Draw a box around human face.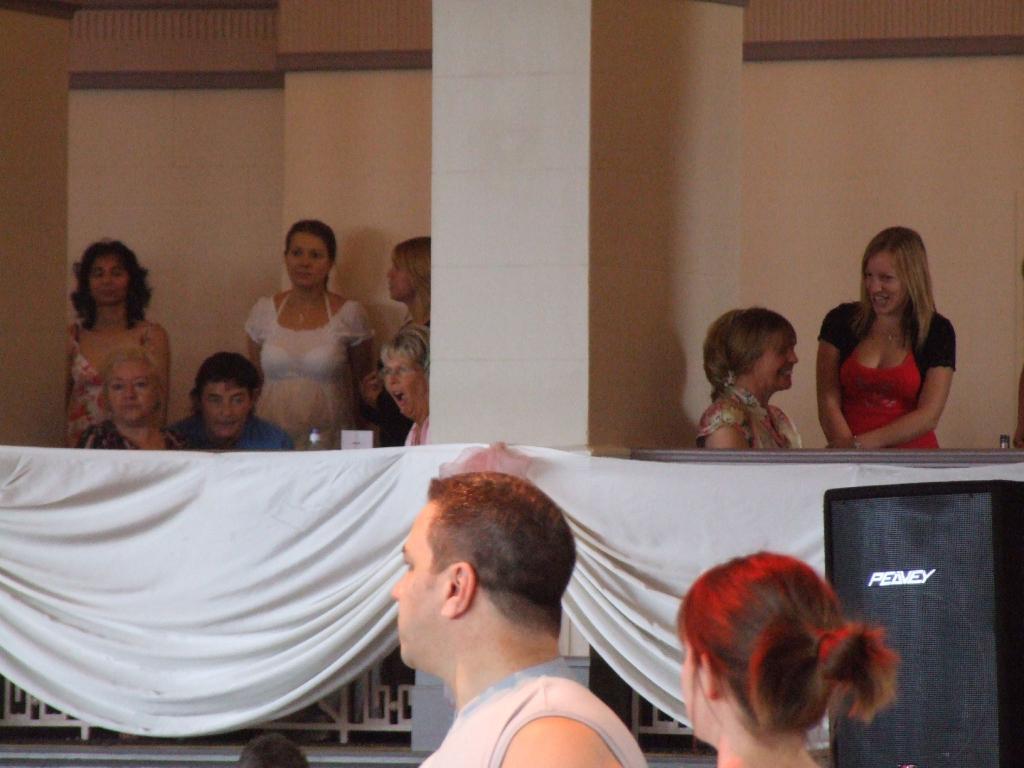
box(108, 359, 159, 424).
